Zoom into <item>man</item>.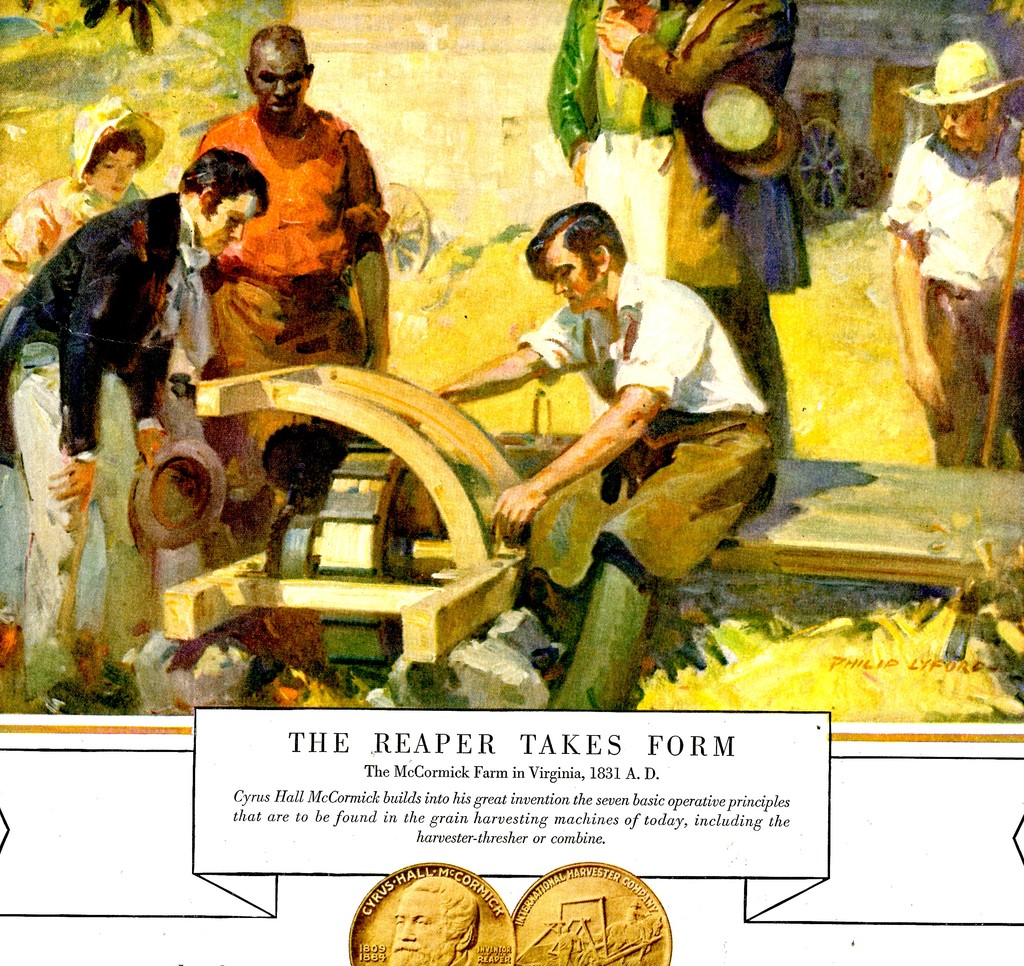
Zoom target: (884, 40, 1023, 476).
